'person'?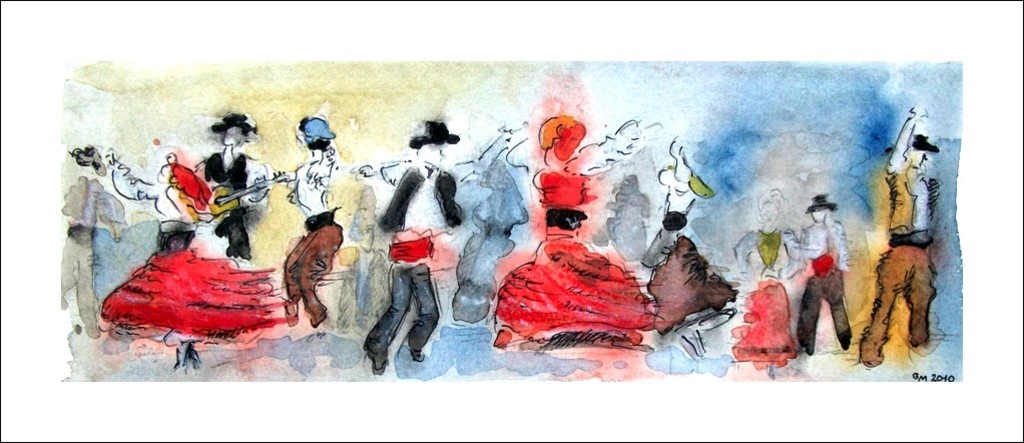
(x1=202, y1=114, x2=275, y2=258)
